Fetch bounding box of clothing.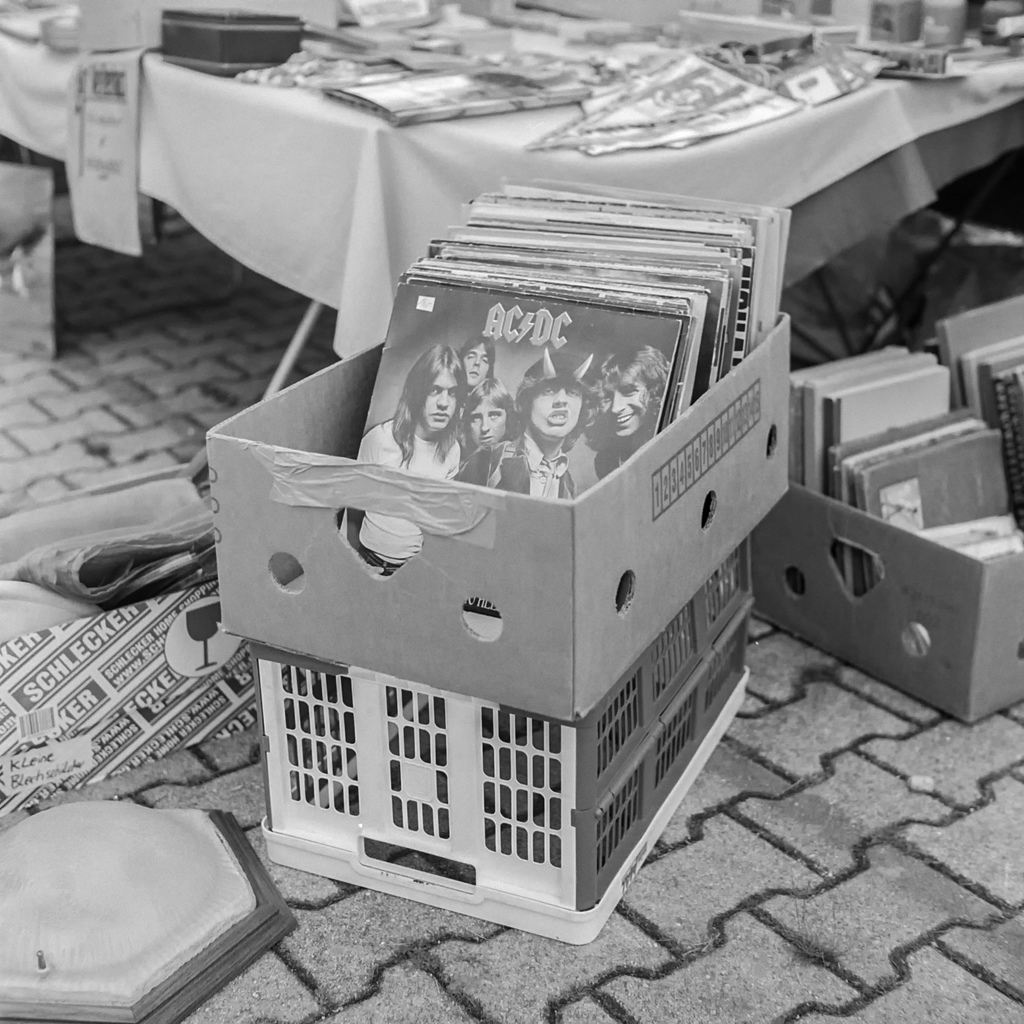
Bbox: (x1=348, y1=417, x2=467, y2=568).
